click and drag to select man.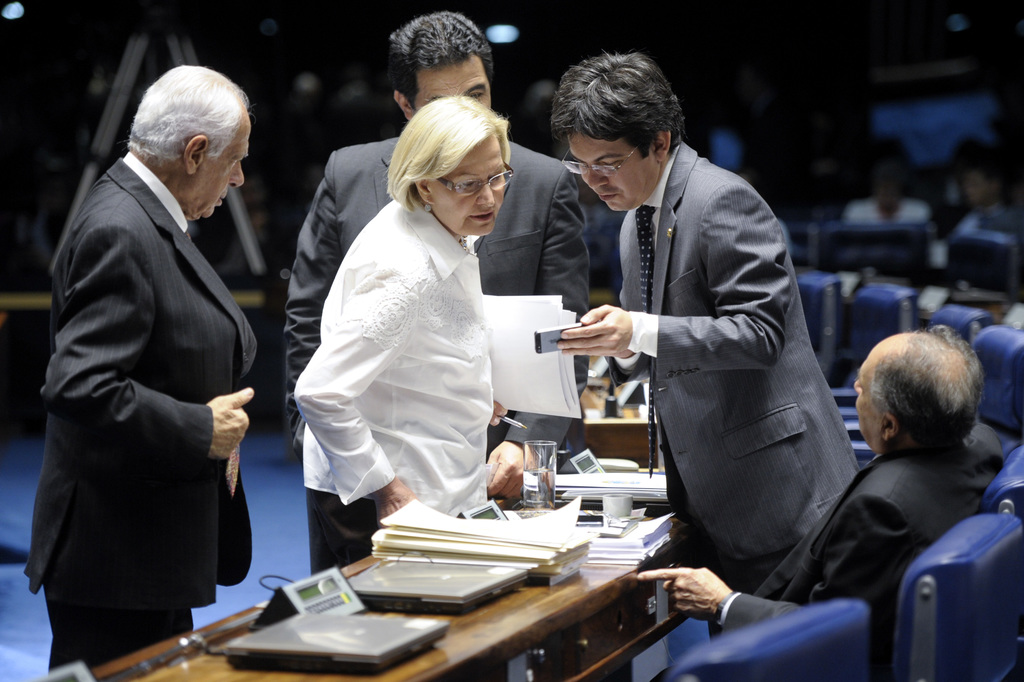
Selection: <box>534,48,863,647</box>.
